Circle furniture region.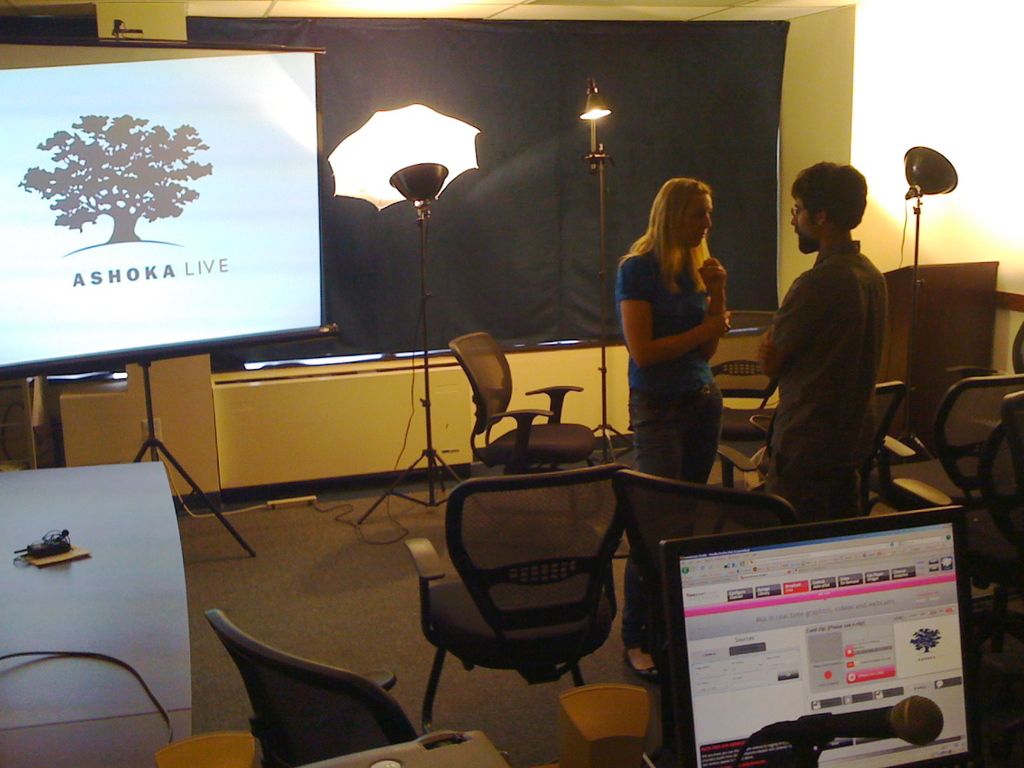
Region: Rect(450, 326, 596, 519).
